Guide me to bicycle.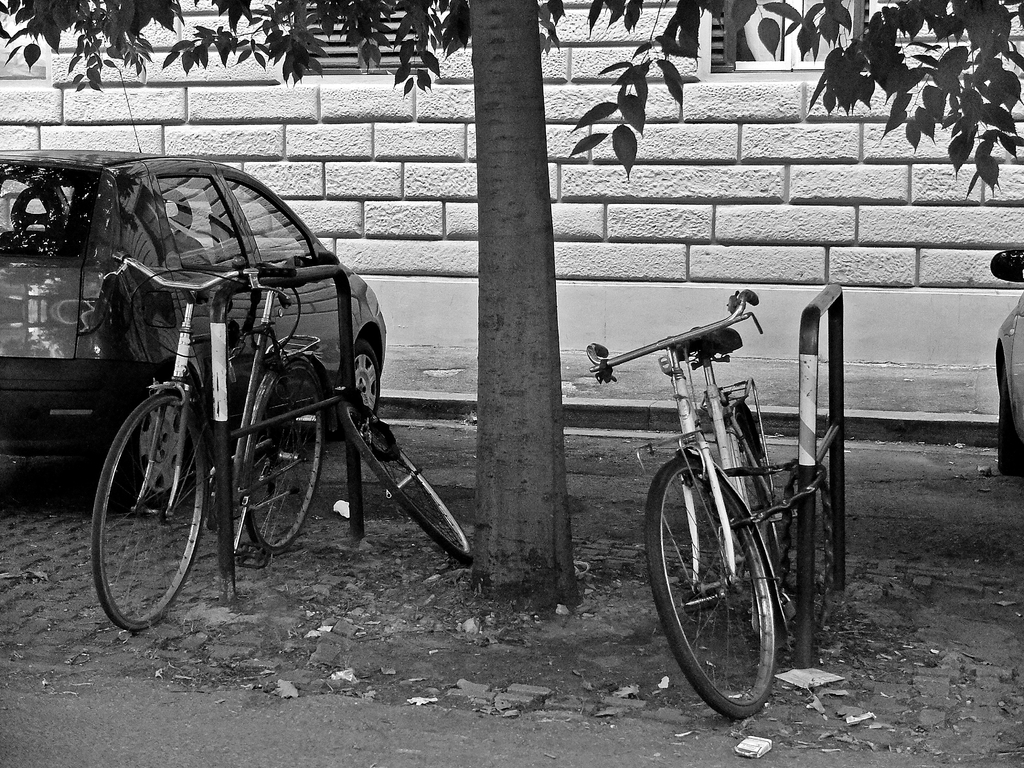
Guidance: x1=597 y1=268 x2=848 y2=725.
